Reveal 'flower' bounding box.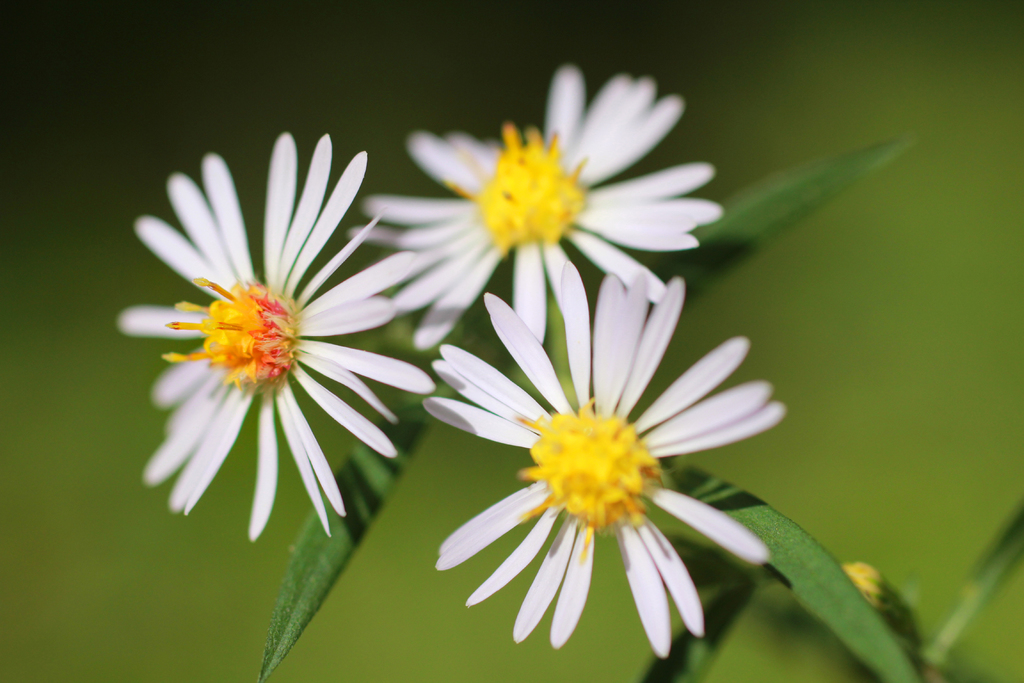
Revealed: <region>341, 69, 720, 353</region>.
